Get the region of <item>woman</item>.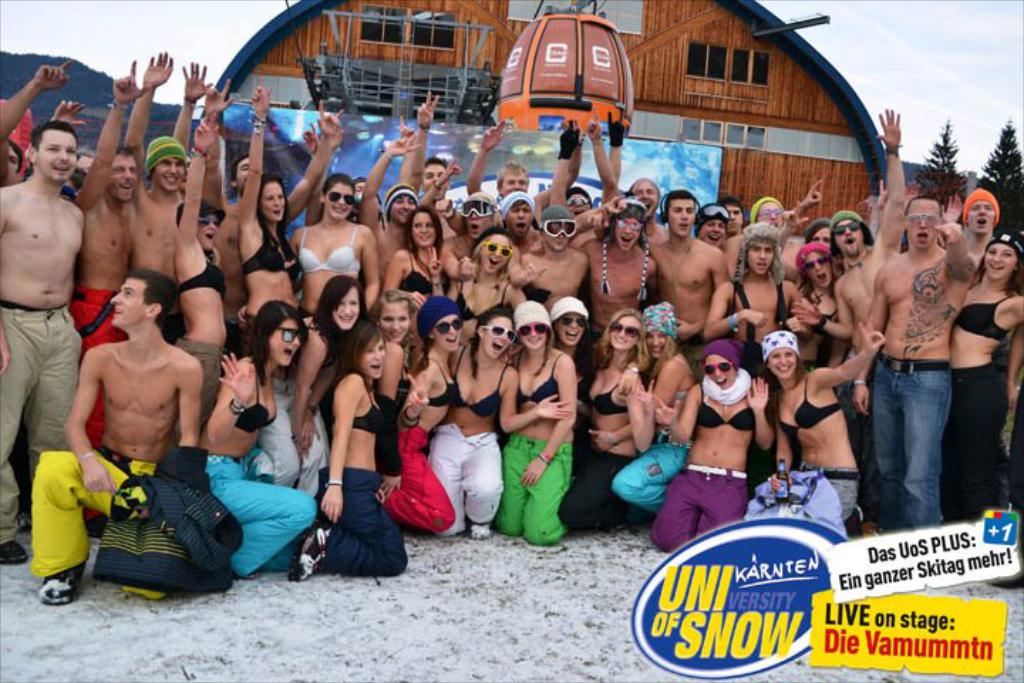
<bbox>415, 303, 559, 545</bbox>.
